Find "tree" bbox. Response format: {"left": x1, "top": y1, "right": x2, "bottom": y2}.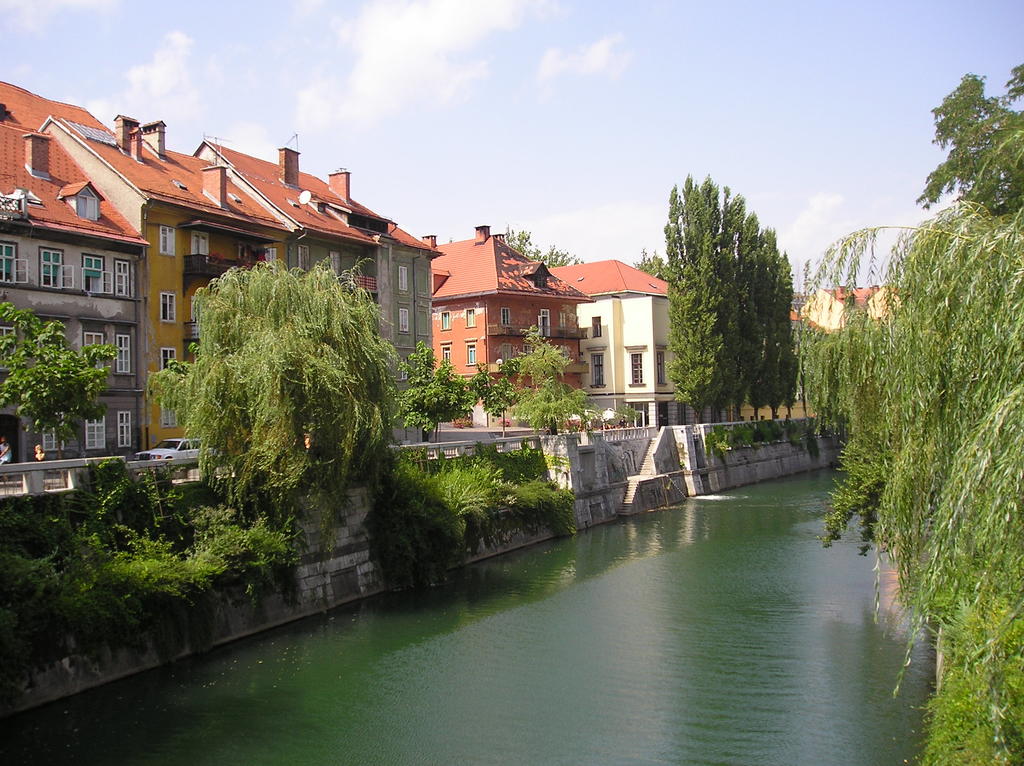
{"left": 785, "top": 198, "right": 1023, "bottom": 765}.
